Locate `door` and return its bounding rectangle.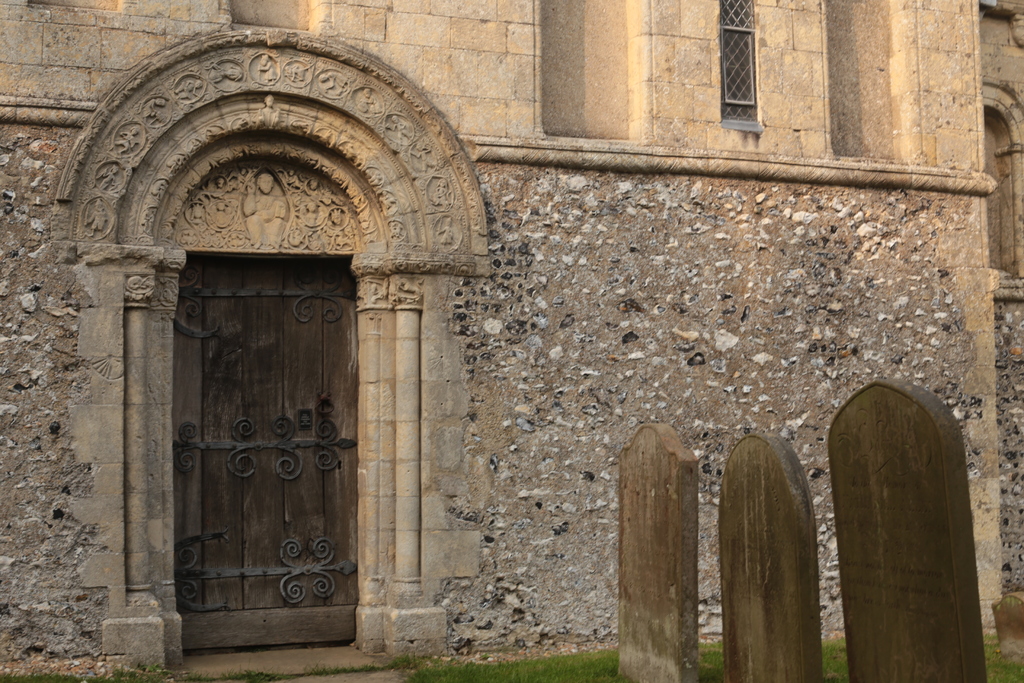
<region>184, 263, 351, 645</region>.
